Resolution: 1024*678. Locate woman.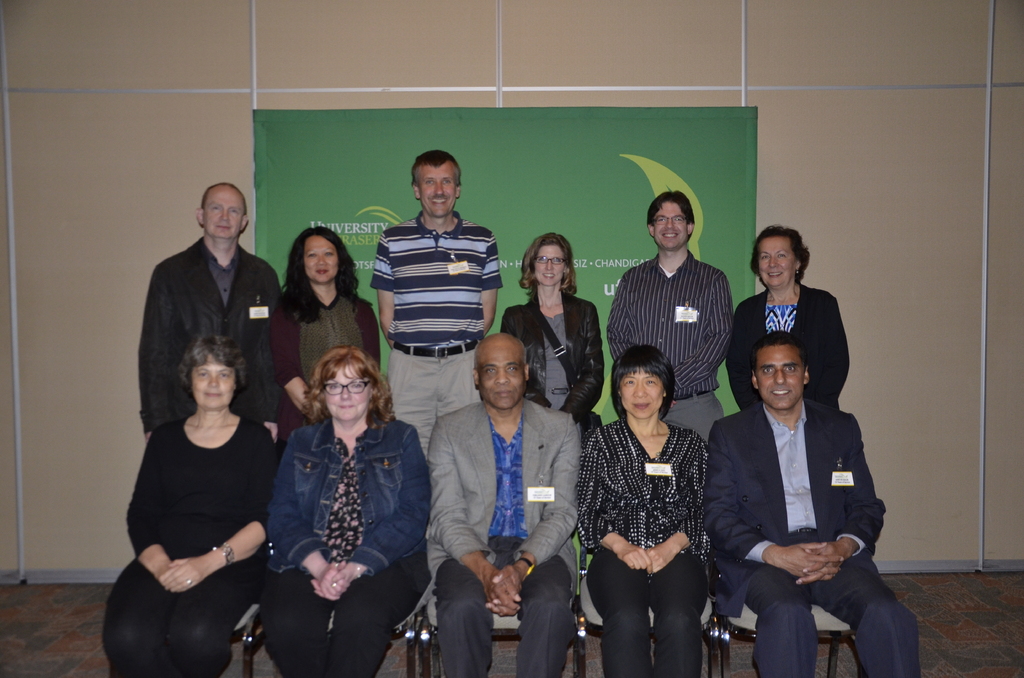
(501,230,604,437).
